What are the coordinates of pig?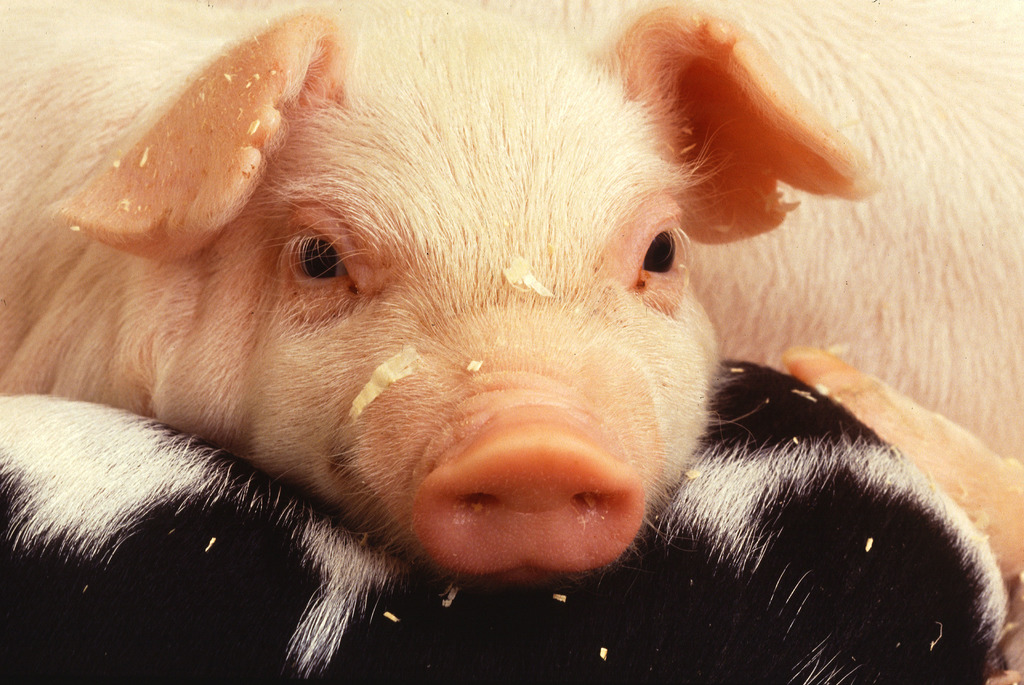
x1=212, y1=0, x2=1023, y2=460.
